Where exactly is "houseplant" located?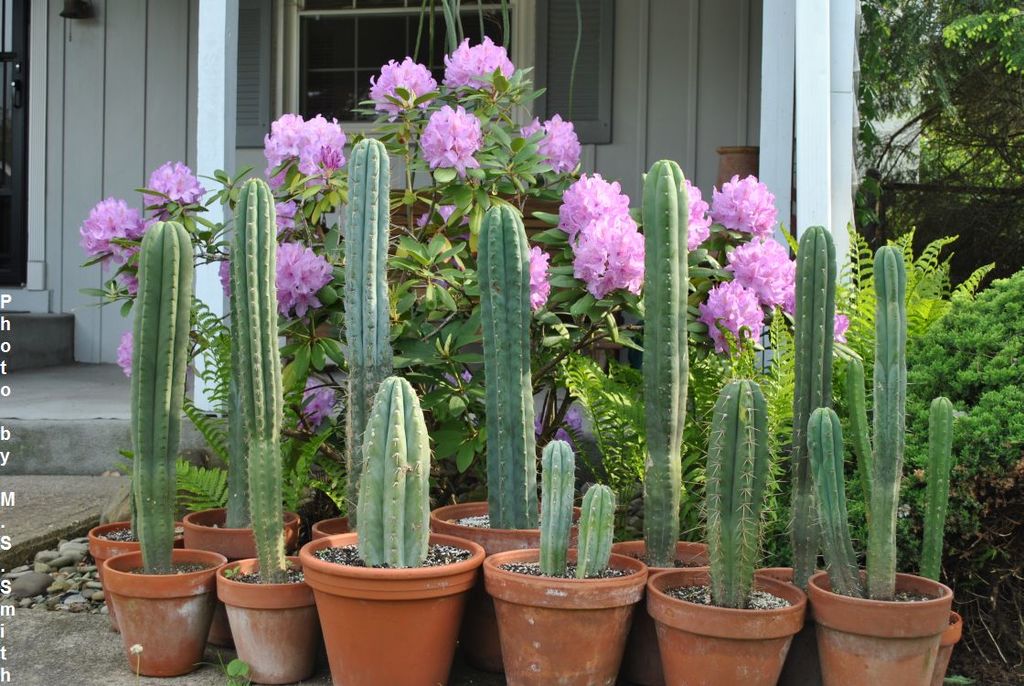
Its bounding box is box(759, 234, 831, 592).
